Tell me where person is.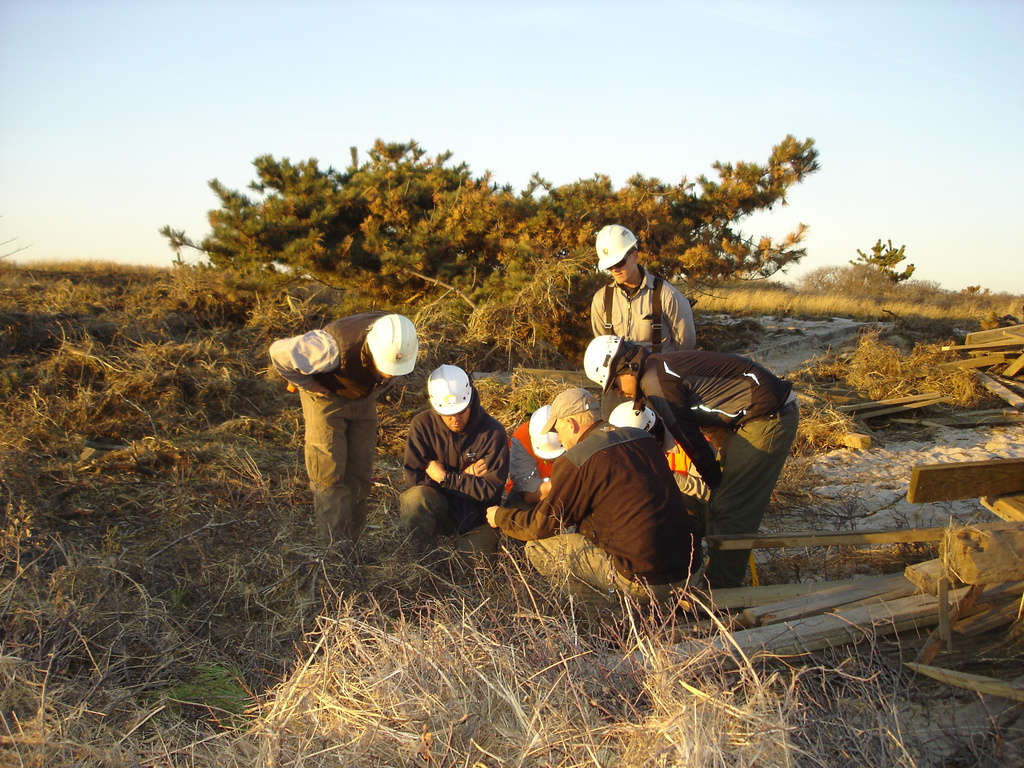
person is at region(481, 389, 706, 642).
